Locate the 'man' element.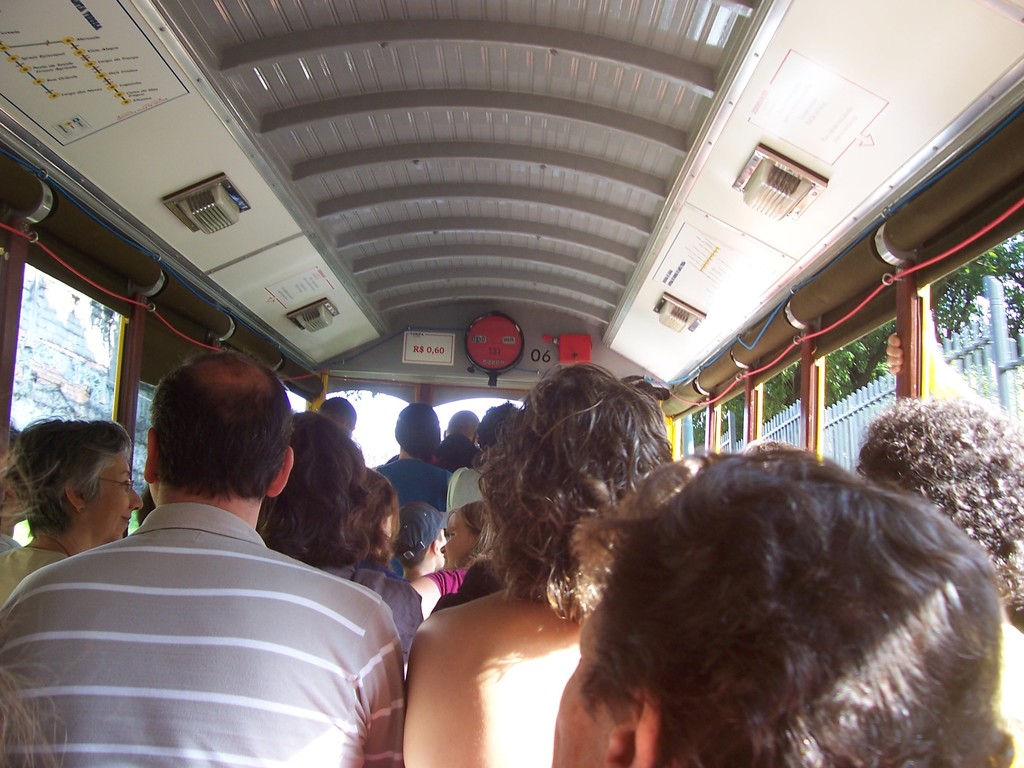
Element bbox: select_region(401, 358, 684, 767).
